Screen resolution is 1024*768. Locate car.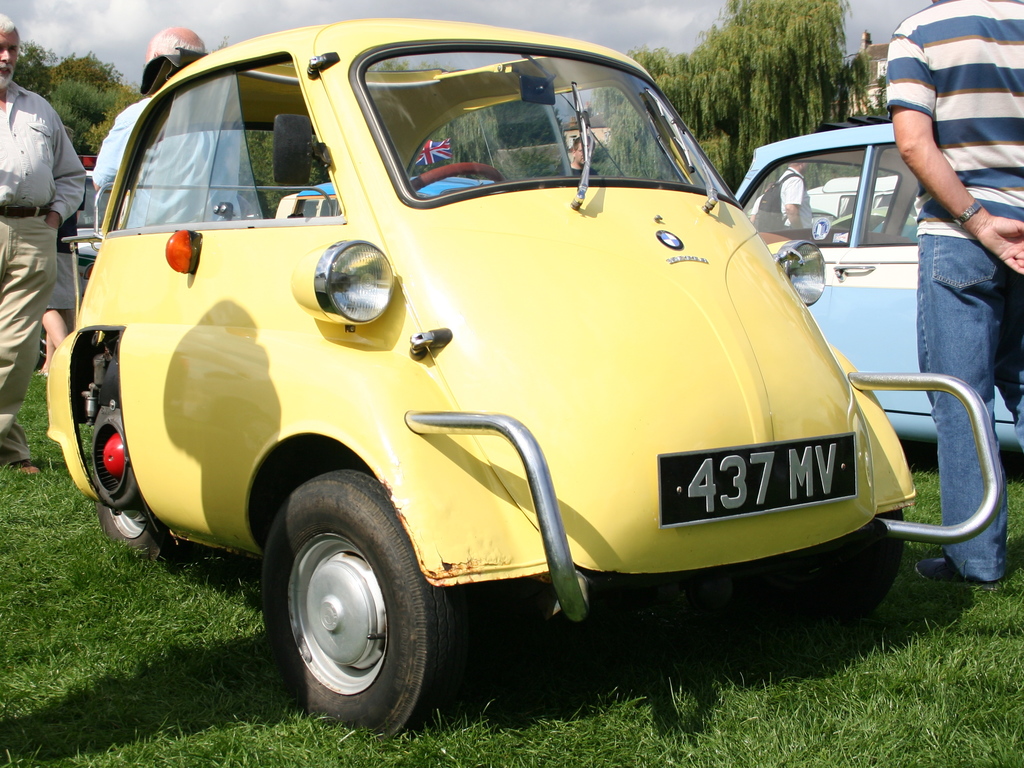
bbox=[42, 9, 1006, 737].
